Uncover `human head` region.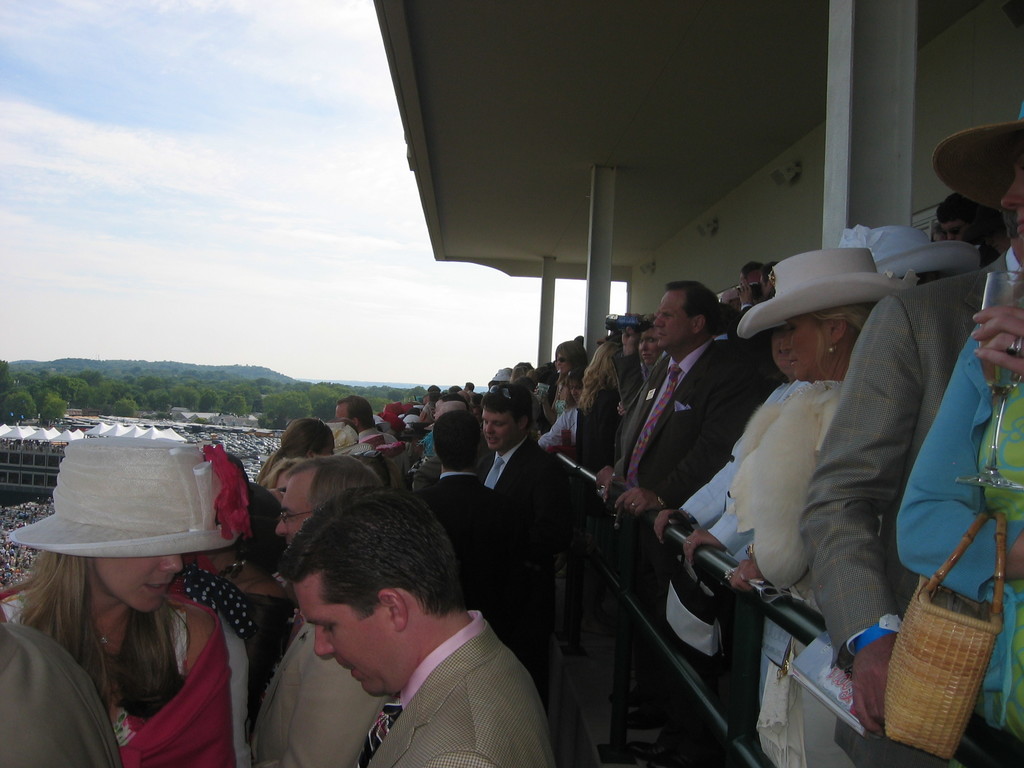
Uncovered: x1=333, y1=392, x2=376, y2=433.
